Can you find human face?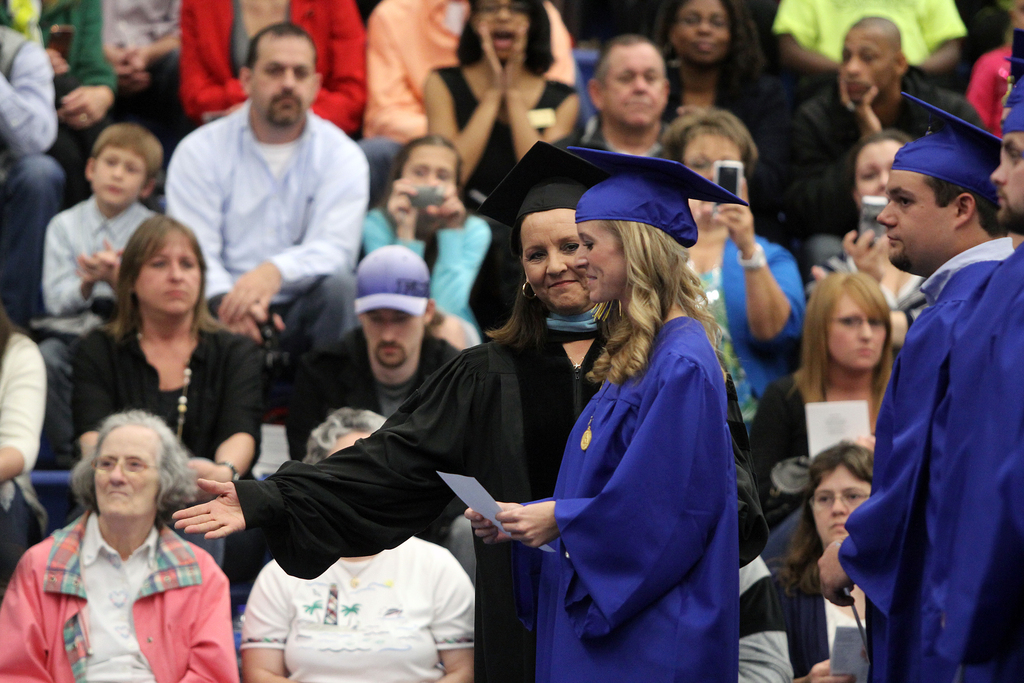
Yes, bounding box: {"x1": 828, "y1": 292, "x2": 886, "y2": 367}.
